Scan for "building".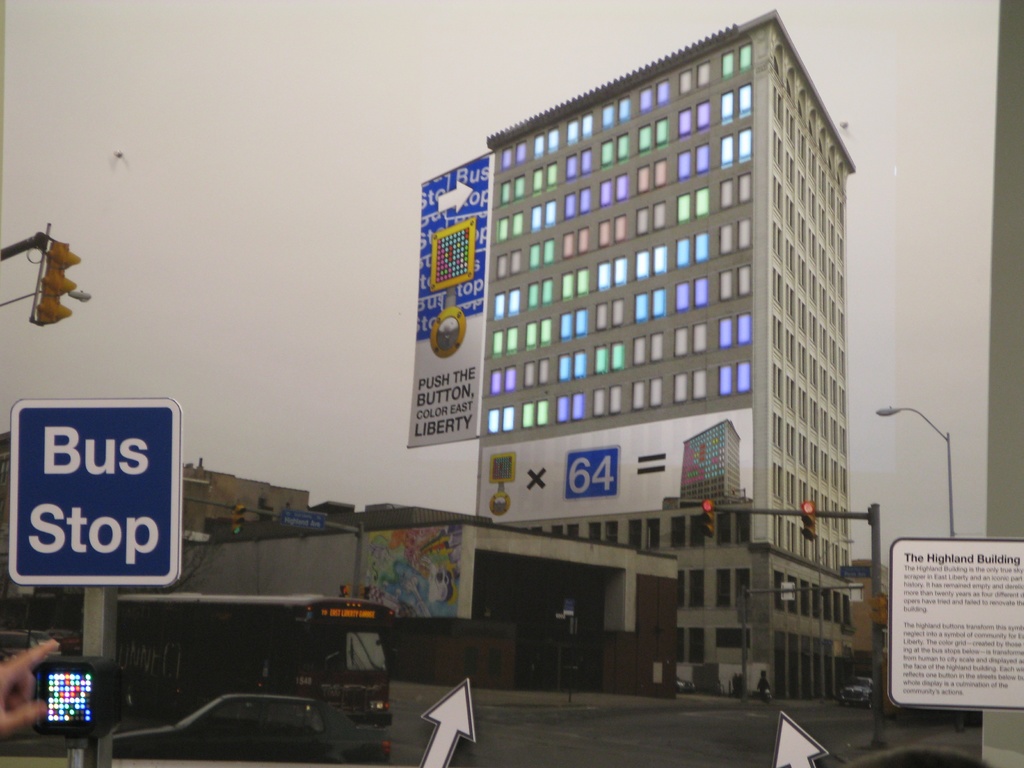
Scan result: l=88, t=506, r=678, b=688.
